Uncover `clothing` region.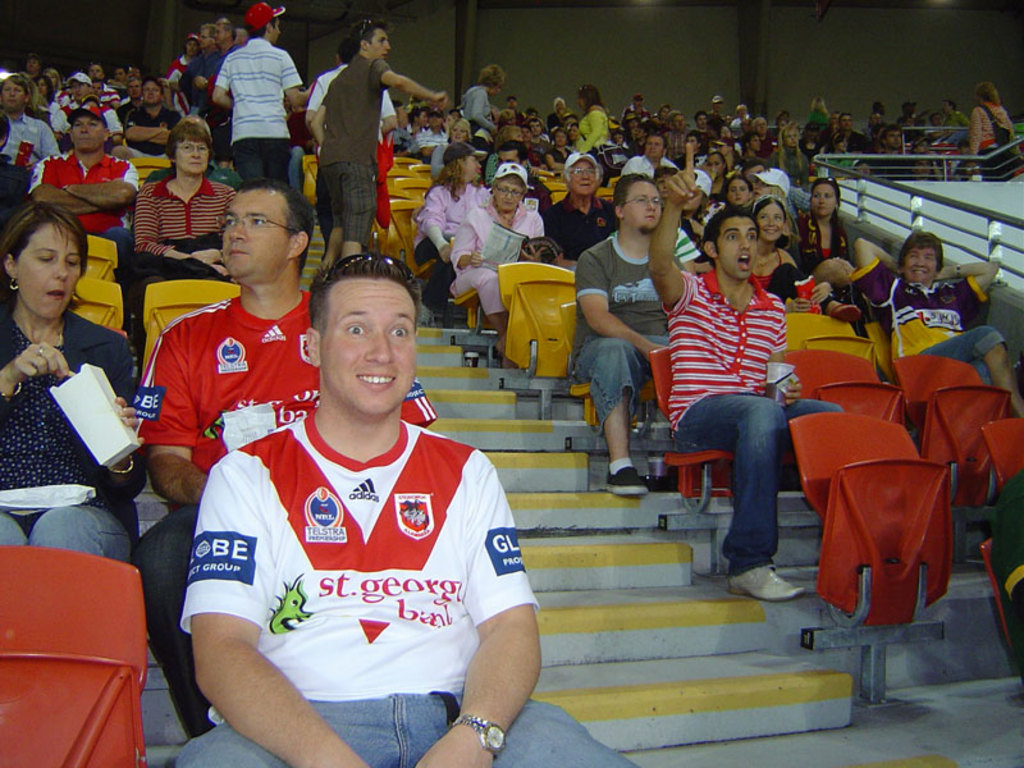
Uncovered: locate(50, 84, 63, 104).
